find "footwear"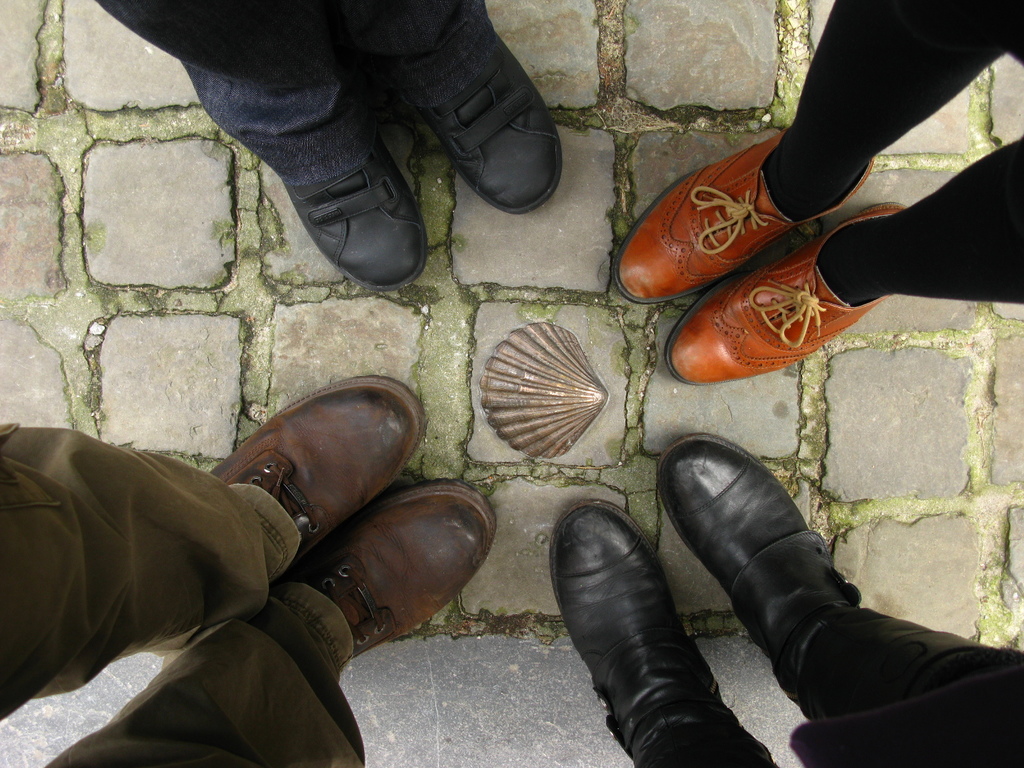
x1=664 y1=199 x2=908 y2=369
